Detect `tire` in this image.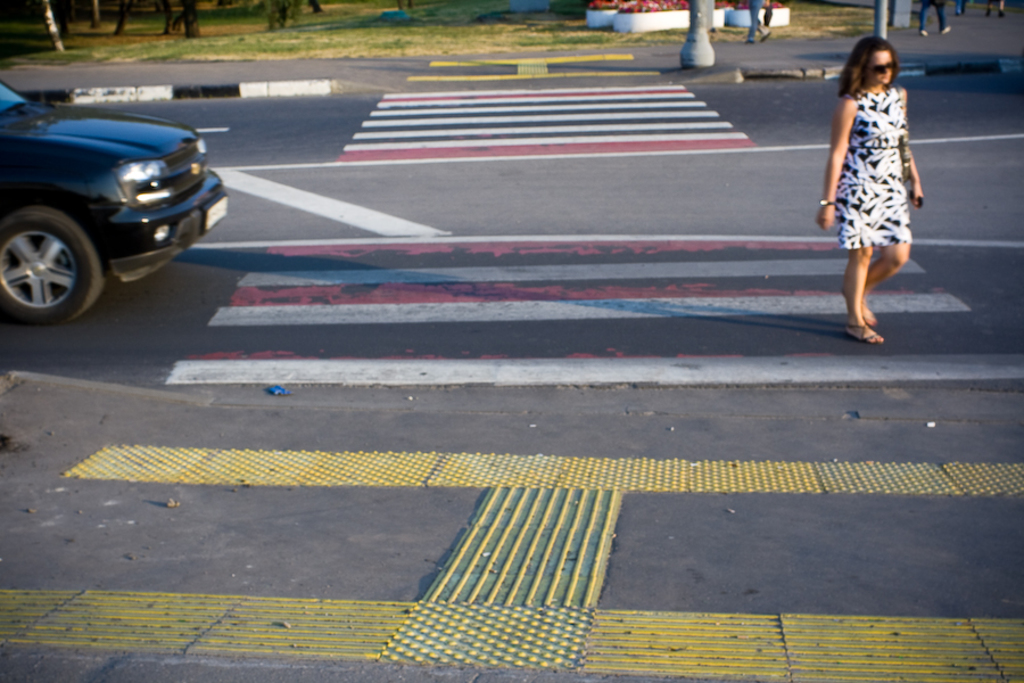
Detection: x1=0, y1=203, x2=114, y2=328.
